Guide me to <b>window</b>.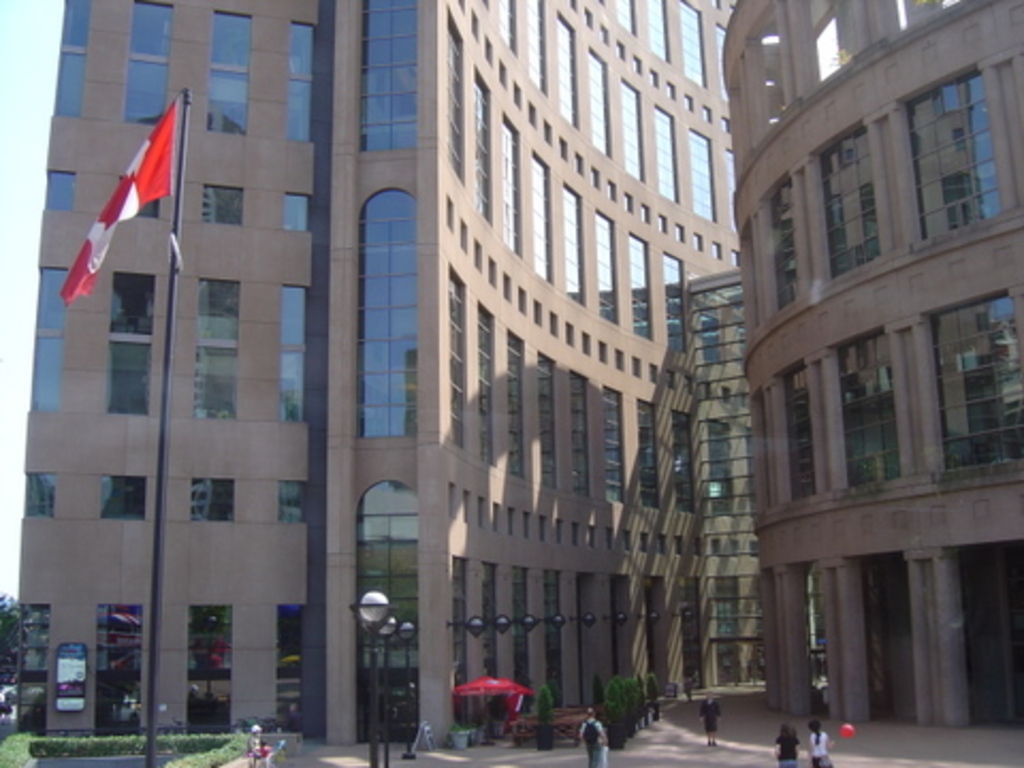
Guidance: bbox(764, 169, 804, 307).
